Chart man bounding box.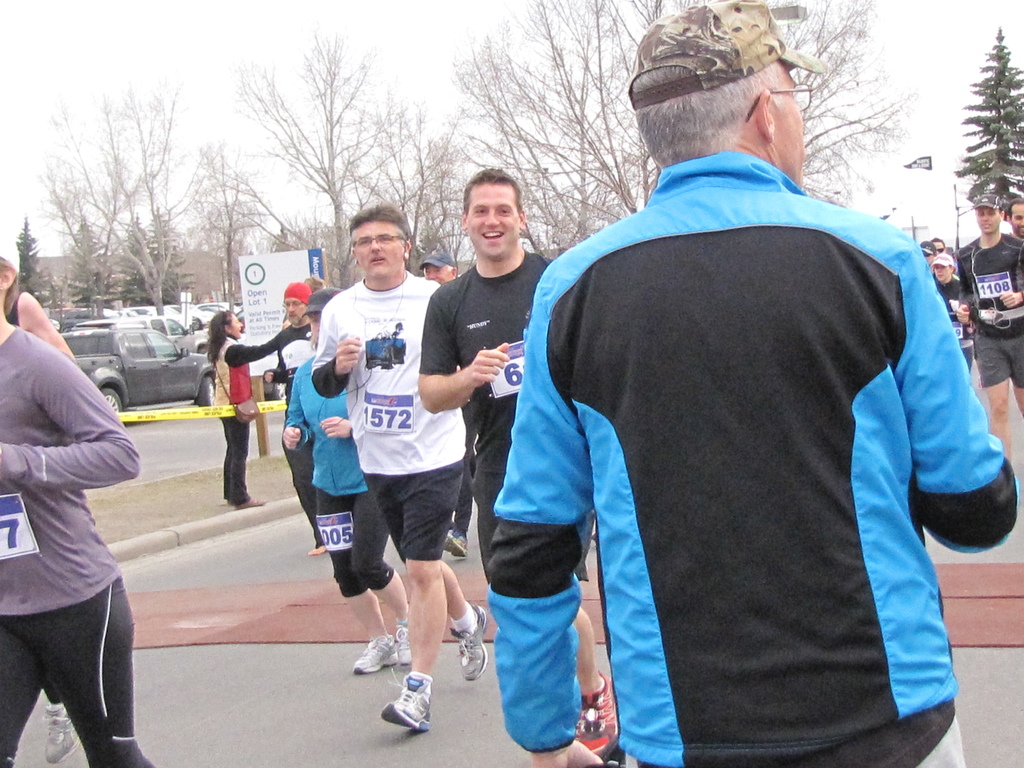
Charted: locate(923, 236, 952, 264).
